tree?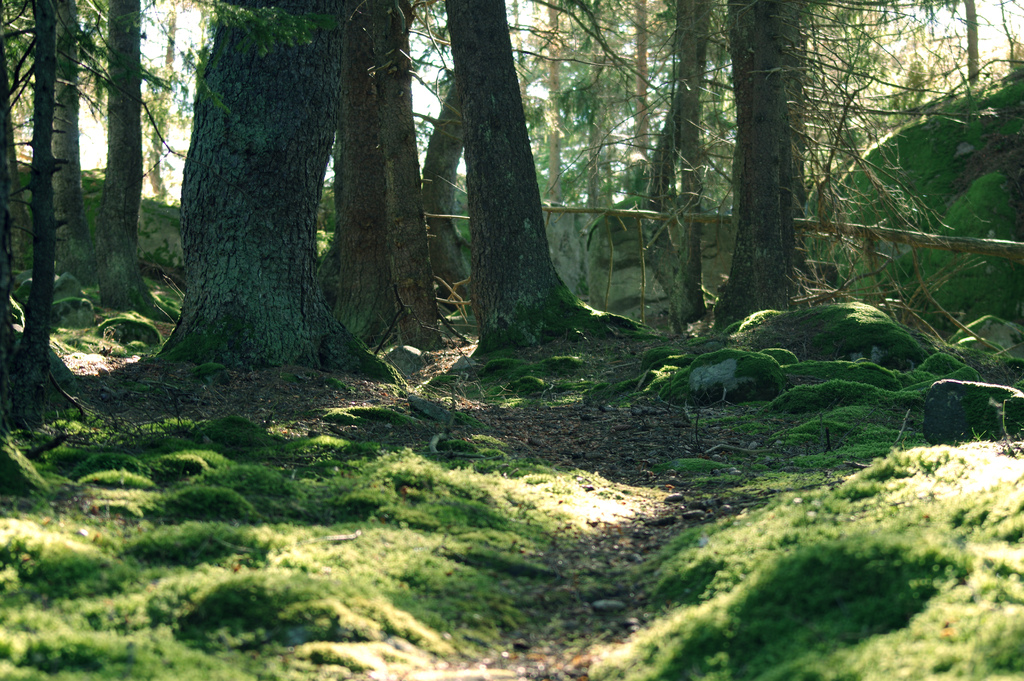
bbox=[11, 0, 90, 390]
